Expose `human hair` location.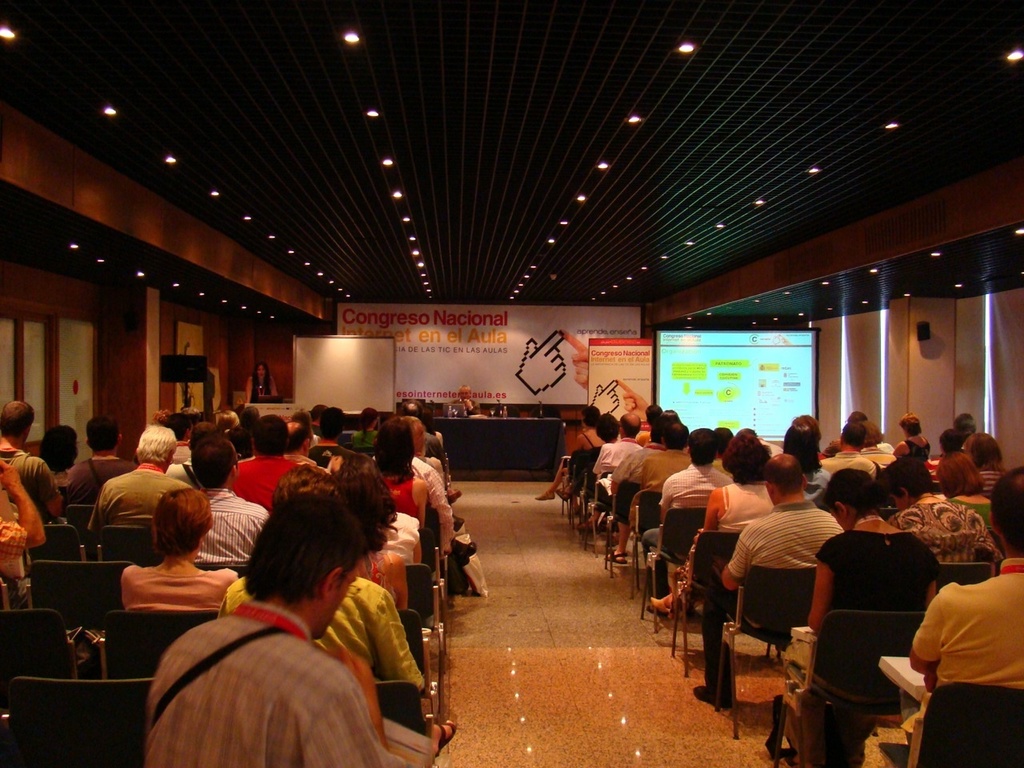
Exposed at pyautogui.locateOnScreen(330, 450, 386, 560).
